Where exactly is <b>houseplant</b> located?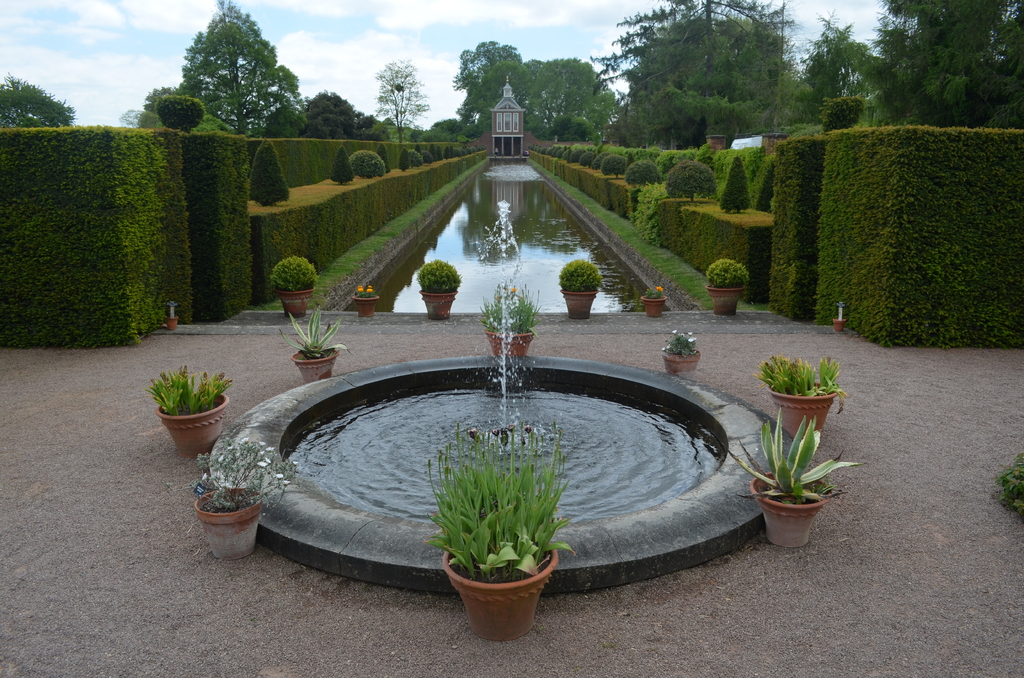
Its bounding box is 833, 312, 847, 335.
